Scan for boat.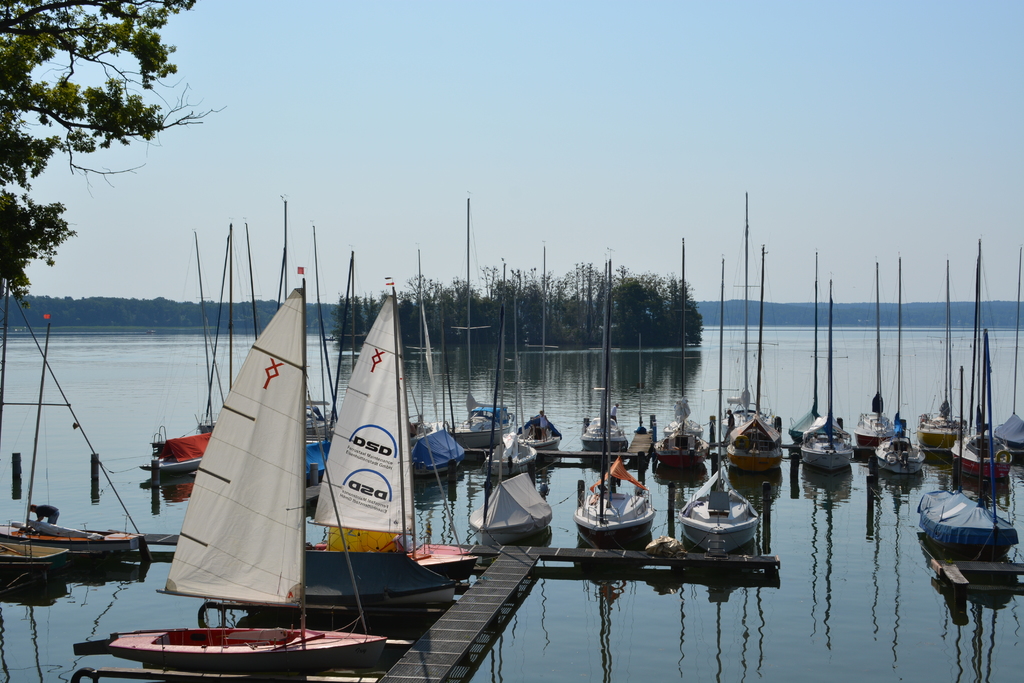
Scan result: rect(0, 320, 149, 559).
